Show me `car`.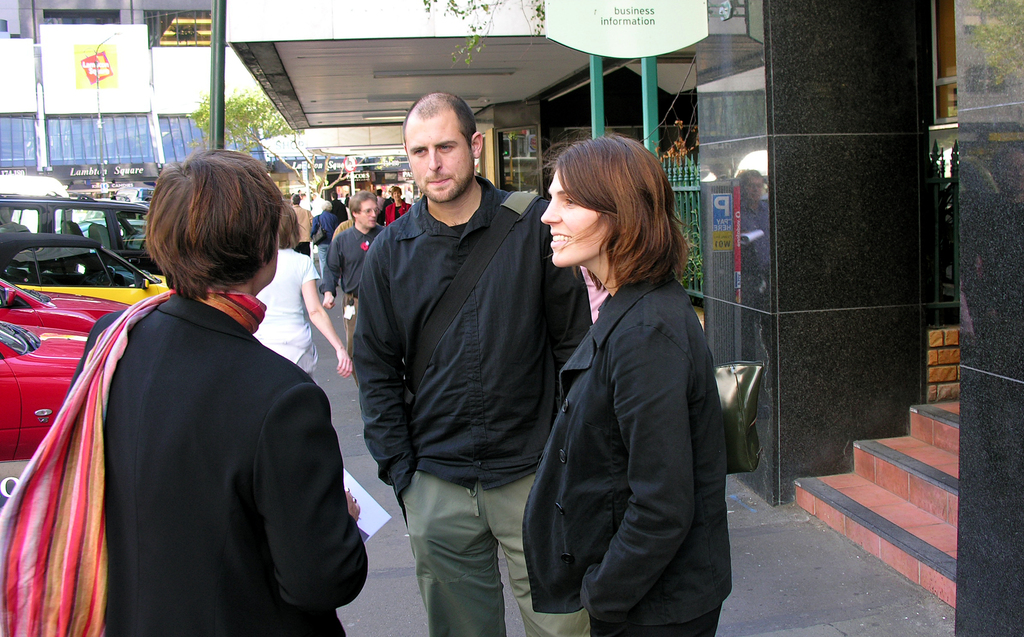
`car` is here: x1=1, y1=191, x2=157, y2=264.
